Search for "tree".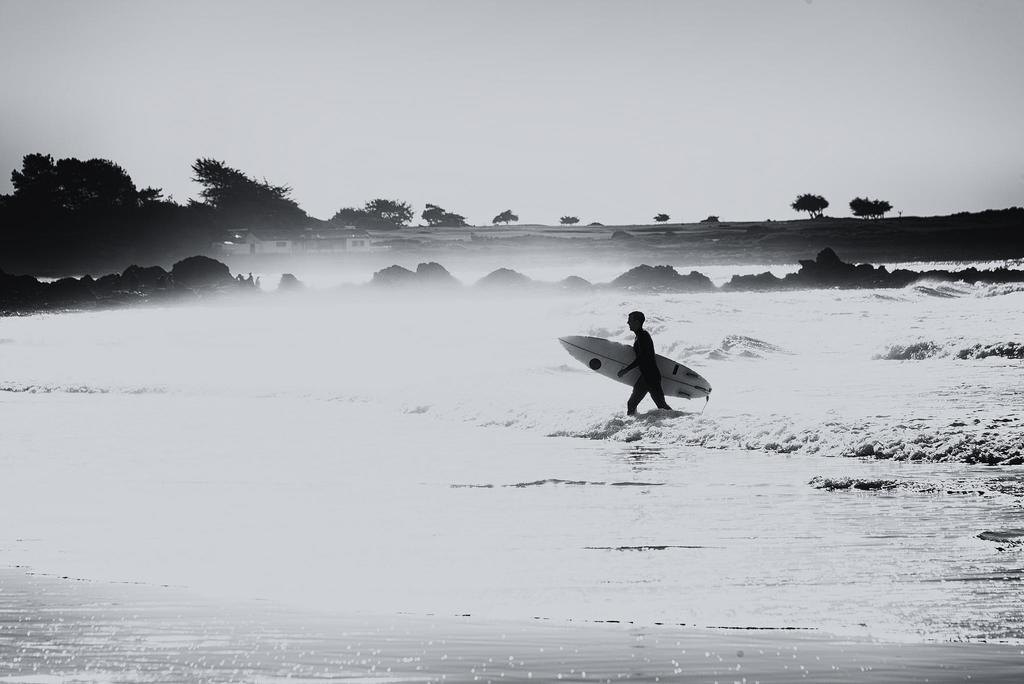
Found at select_region(557, 214, 583, 226).
